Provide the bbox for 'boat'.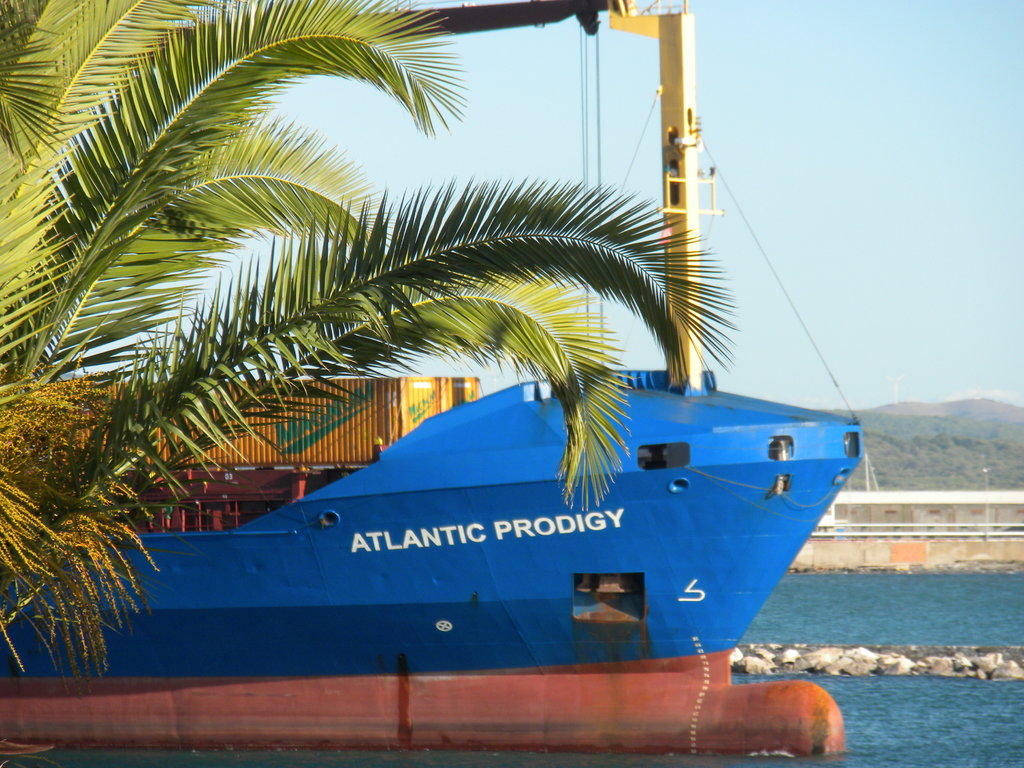
detection(0, 0, 869, 753).
